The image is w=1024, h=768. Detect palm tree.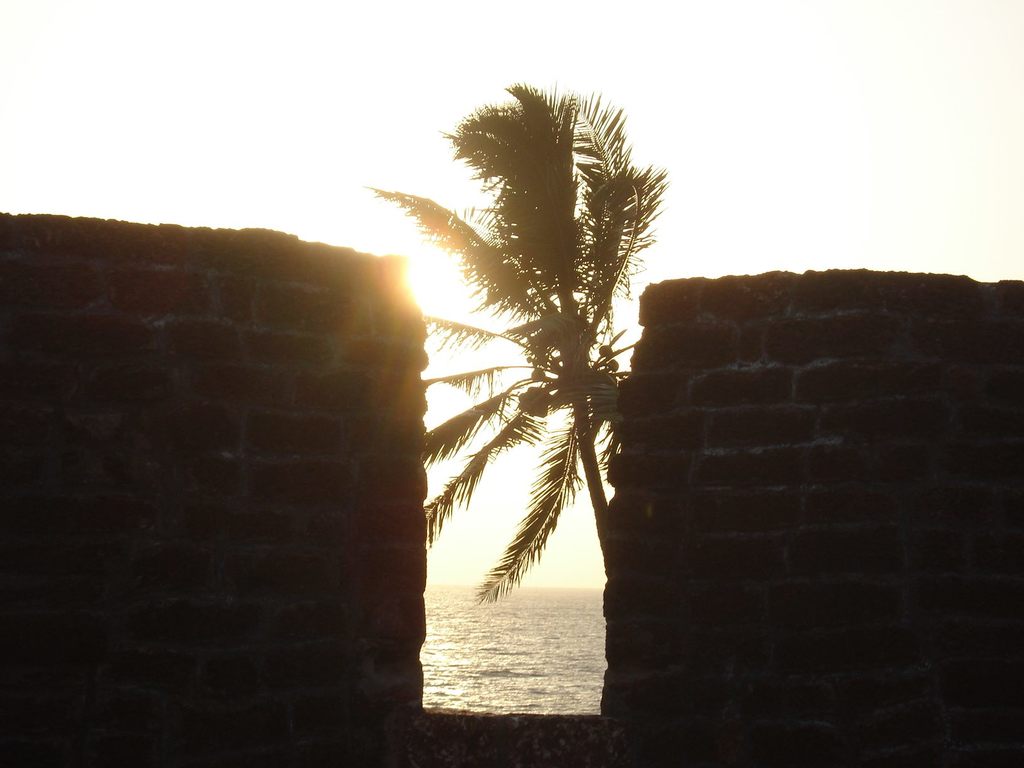
Detection: Rect(398, 109, 657, 678).
